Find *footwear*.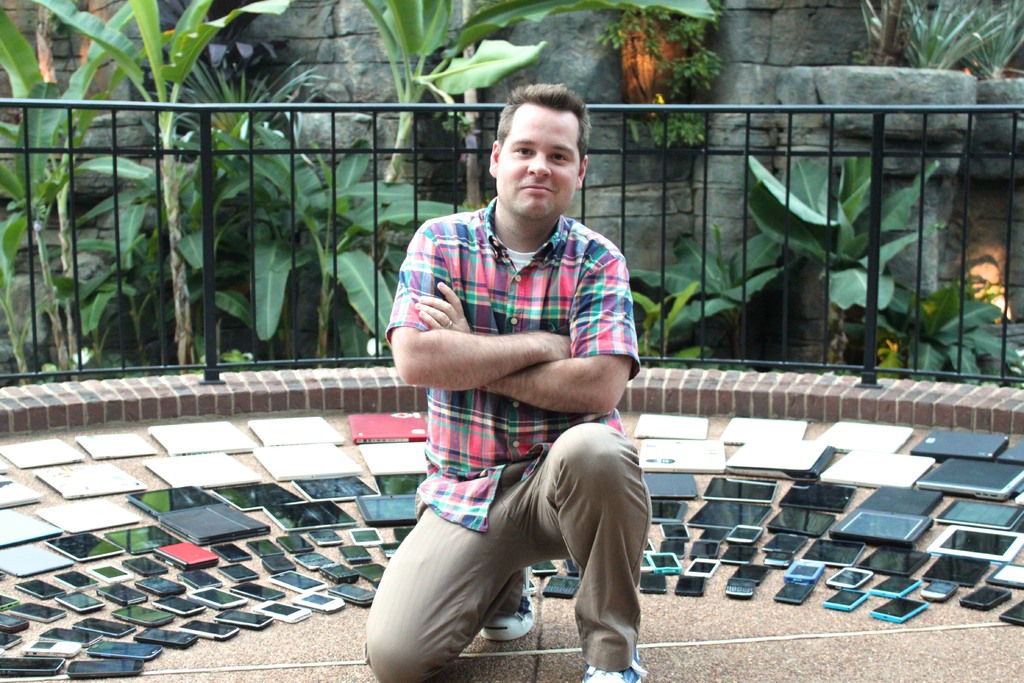
locate(586, 654, 642, 682).
